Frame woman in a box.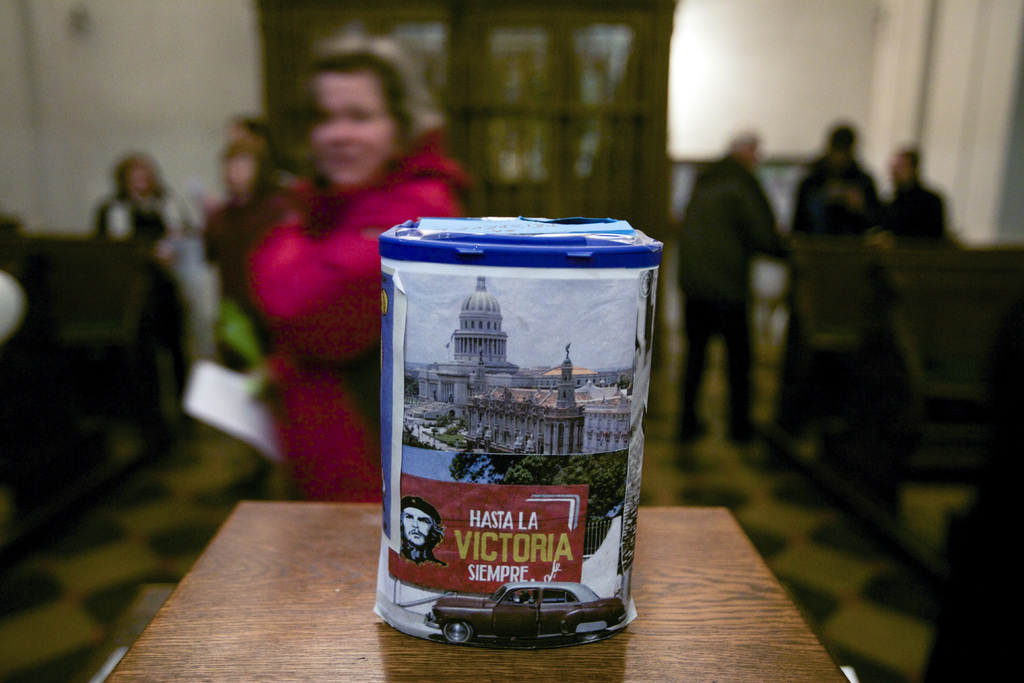
l=212, t=38, r=468, b=504.
